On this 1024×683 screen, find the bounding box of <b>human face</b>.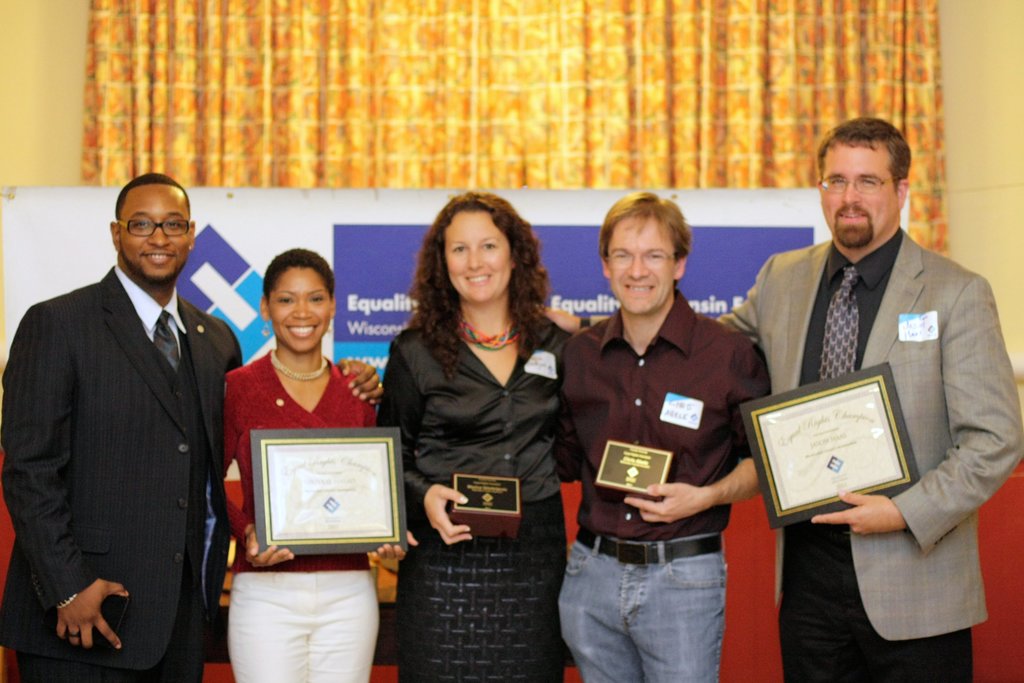
Bounding box: [610,223,682,314].
